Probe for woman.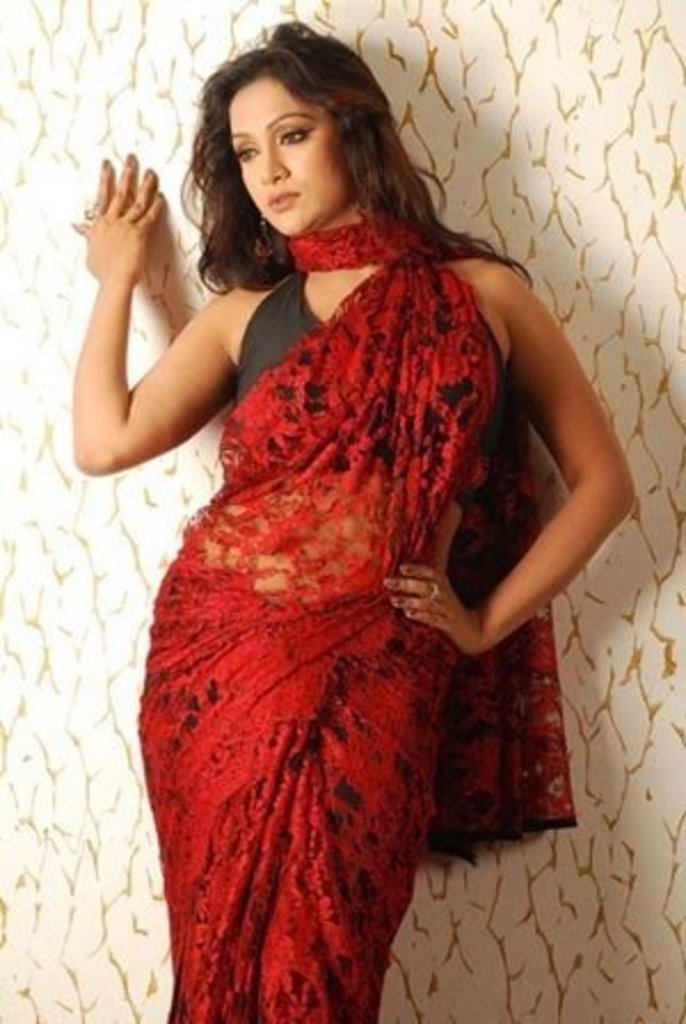
Probe result: 85 25 601 987.
